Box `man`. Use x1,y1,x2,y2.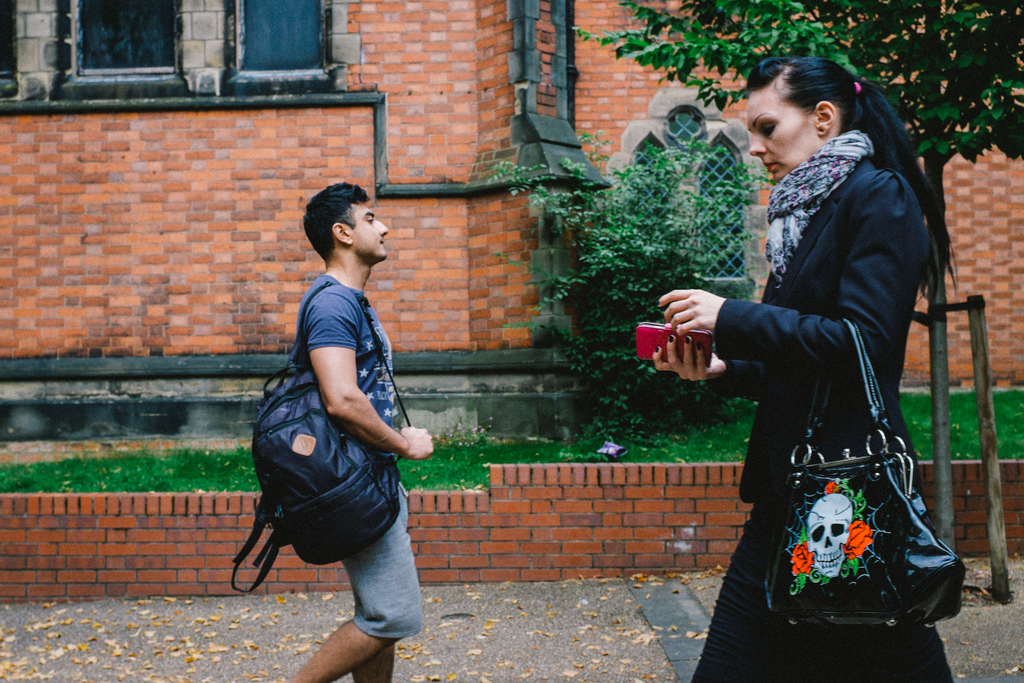
281,179,436,682.
